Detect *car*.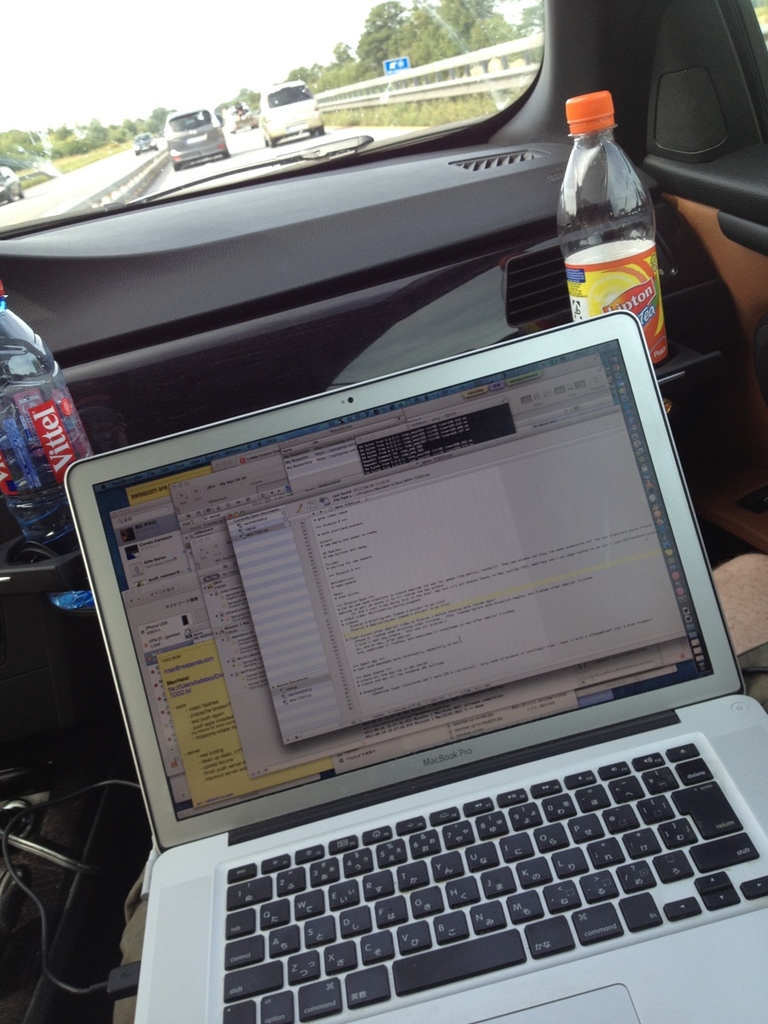
Detected at 259:79:325:148.
